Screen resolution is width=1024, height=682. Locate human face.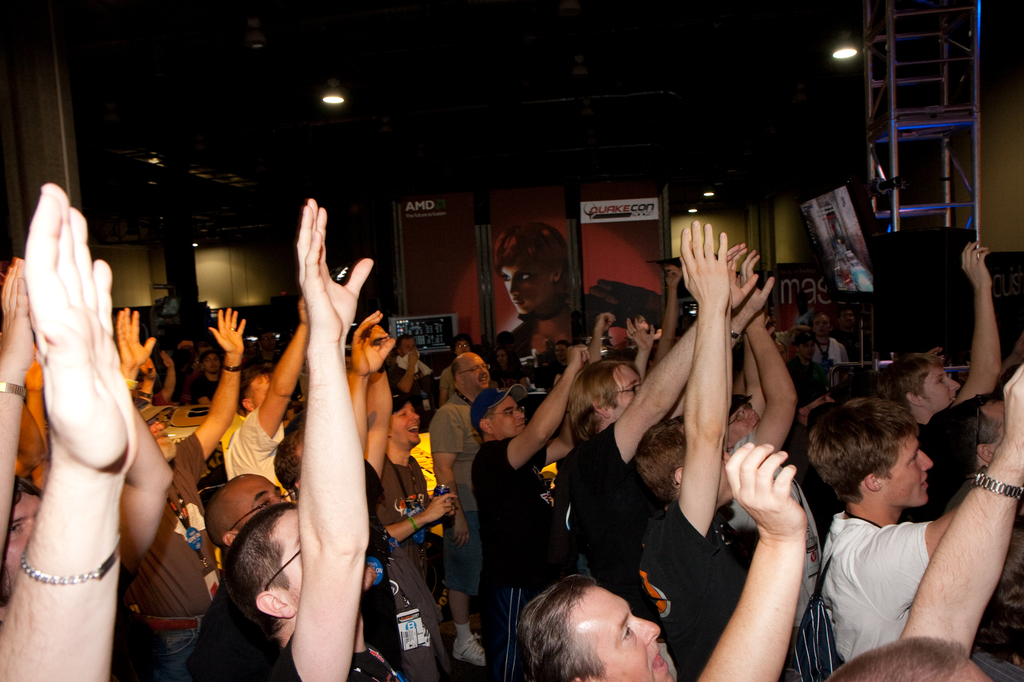
l=279, t=511, r=380, b=610.
